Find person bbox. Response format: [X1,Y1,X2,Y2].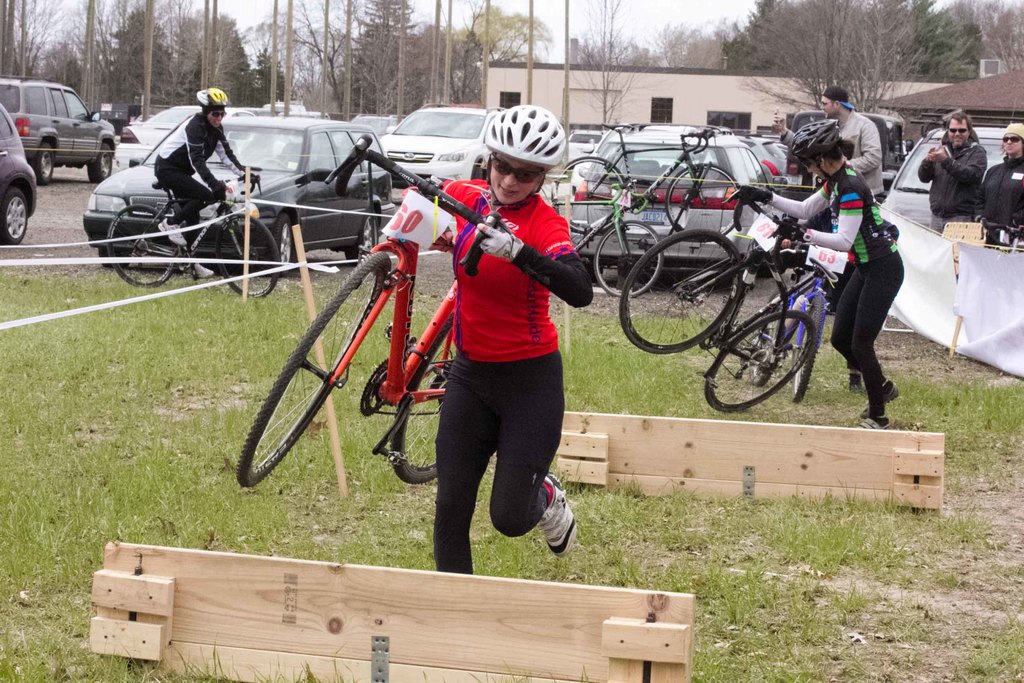
[744,115,905,427].
